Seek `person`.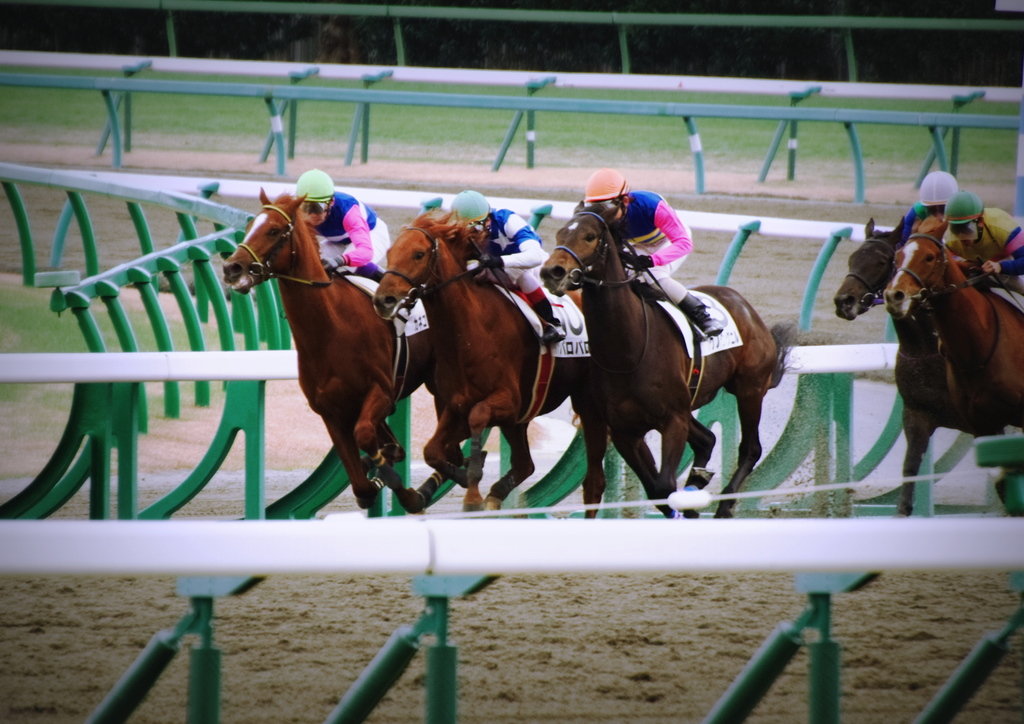
[left=885, top=169, right=960, bottom=249].
